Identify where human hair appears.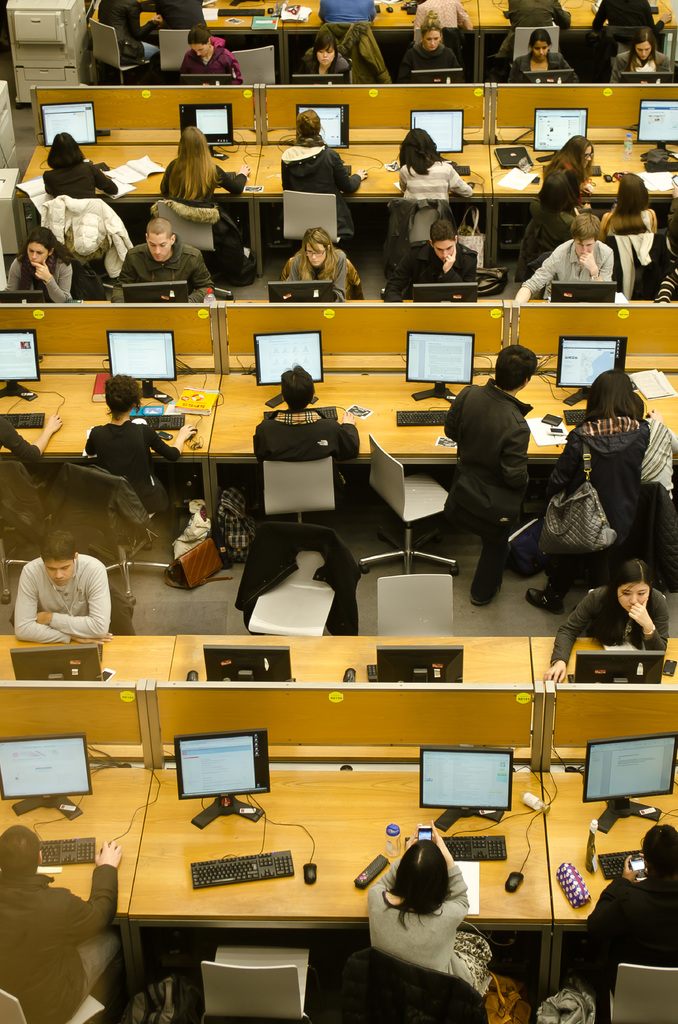
Appears at l=282, t=363, r=325, b=415.
